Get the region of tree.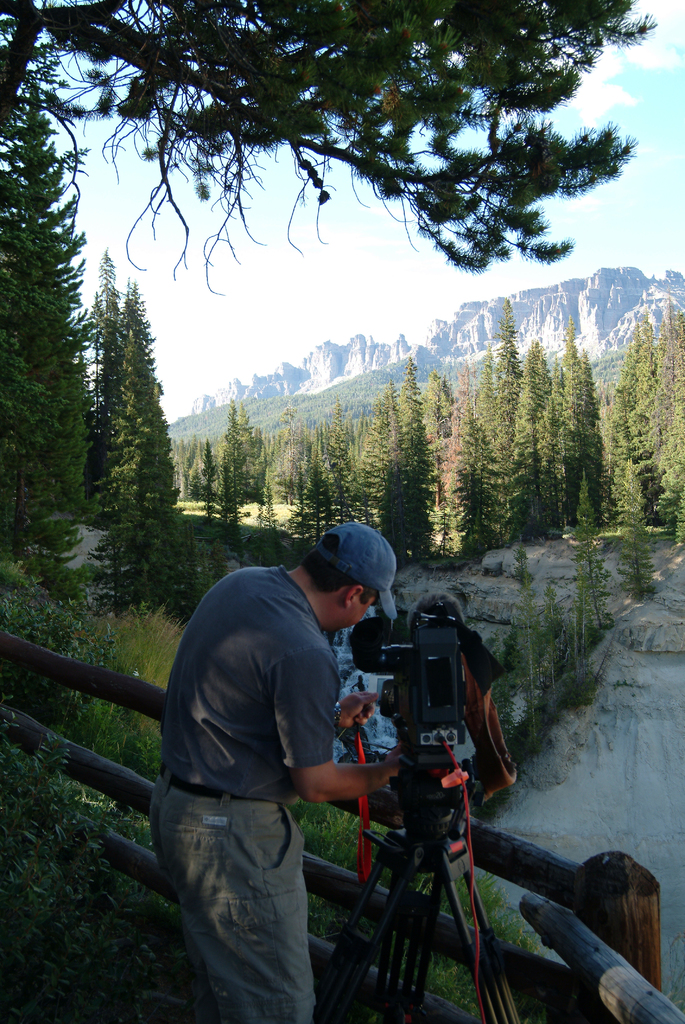
x1=284, y1=399, x2=375, y2=543.
